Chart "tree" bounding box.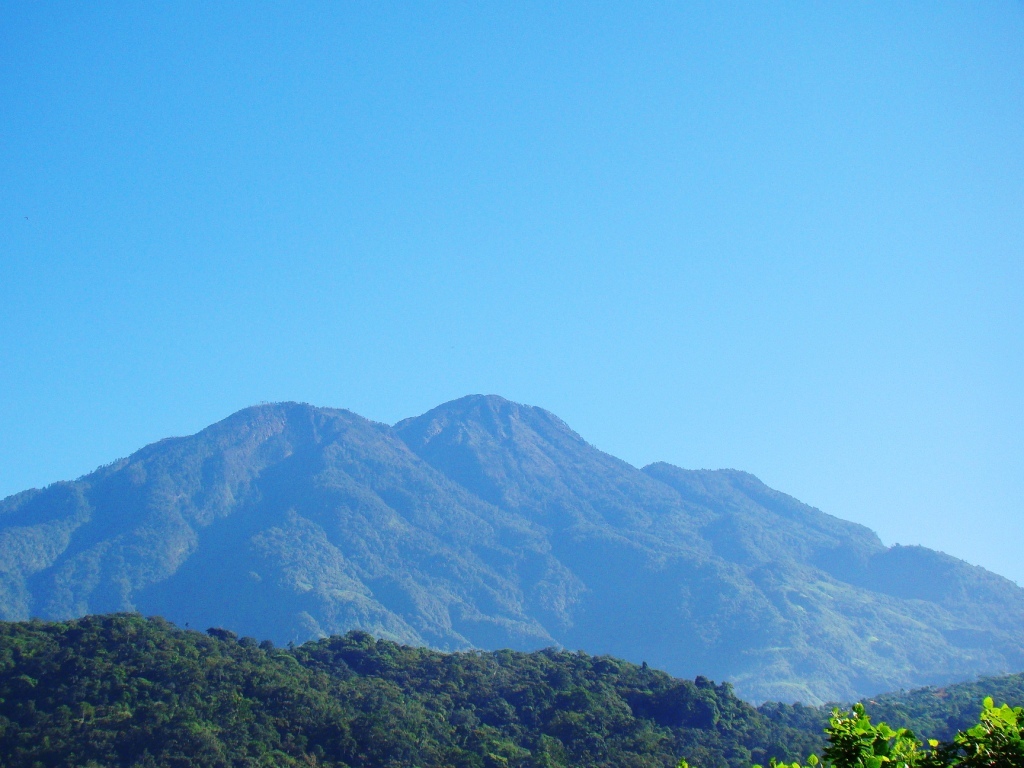
Charted: 677, 704, 1023, 767.
